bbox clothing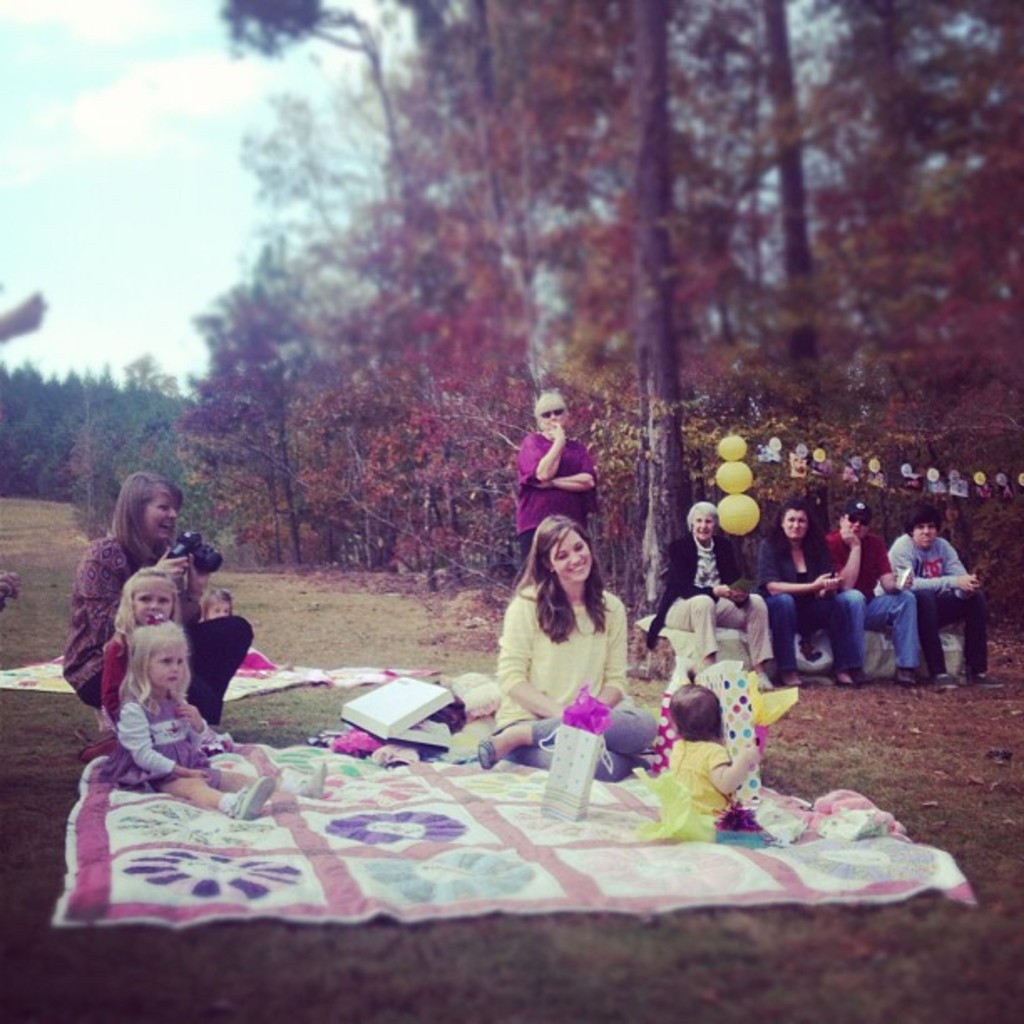
(883,522,986,678)
